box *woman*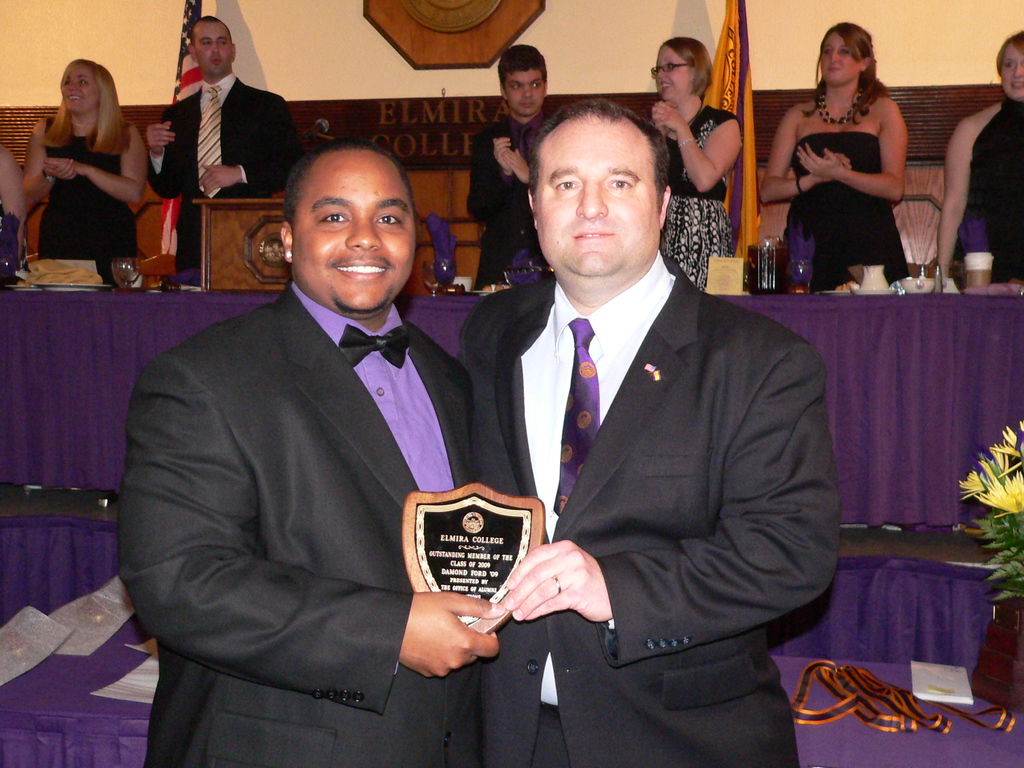
box=[773, 22, 924, 275]
